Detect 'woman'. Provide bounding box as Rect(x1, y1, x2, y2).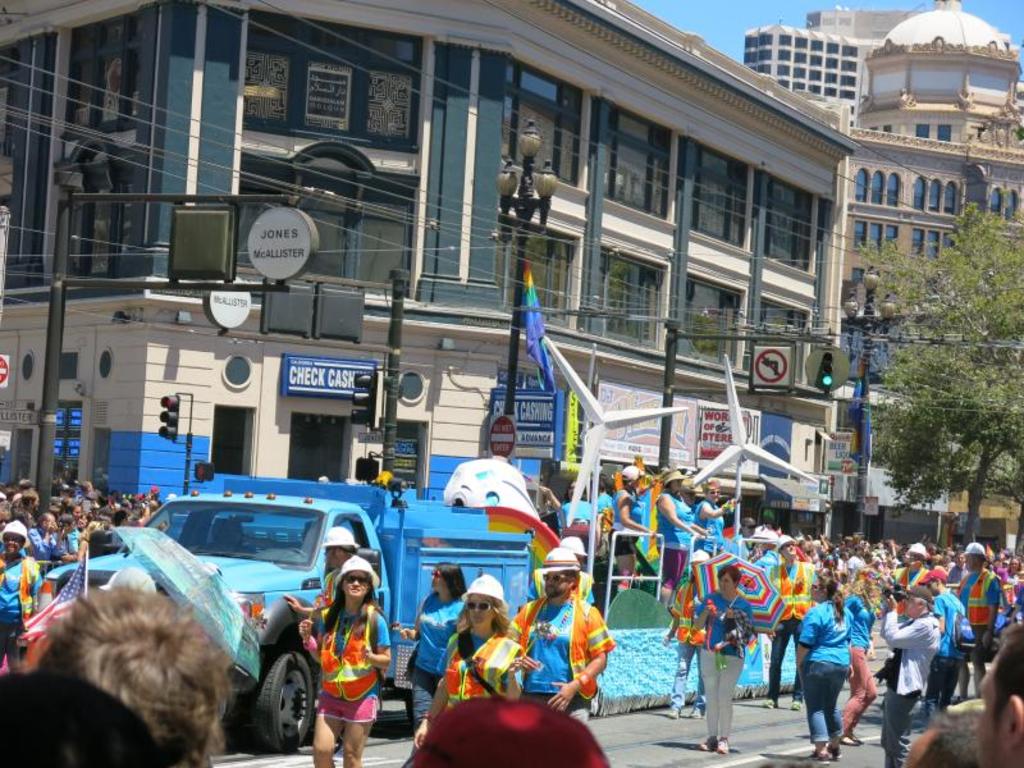
Rect(836, 579, 877, 742).
